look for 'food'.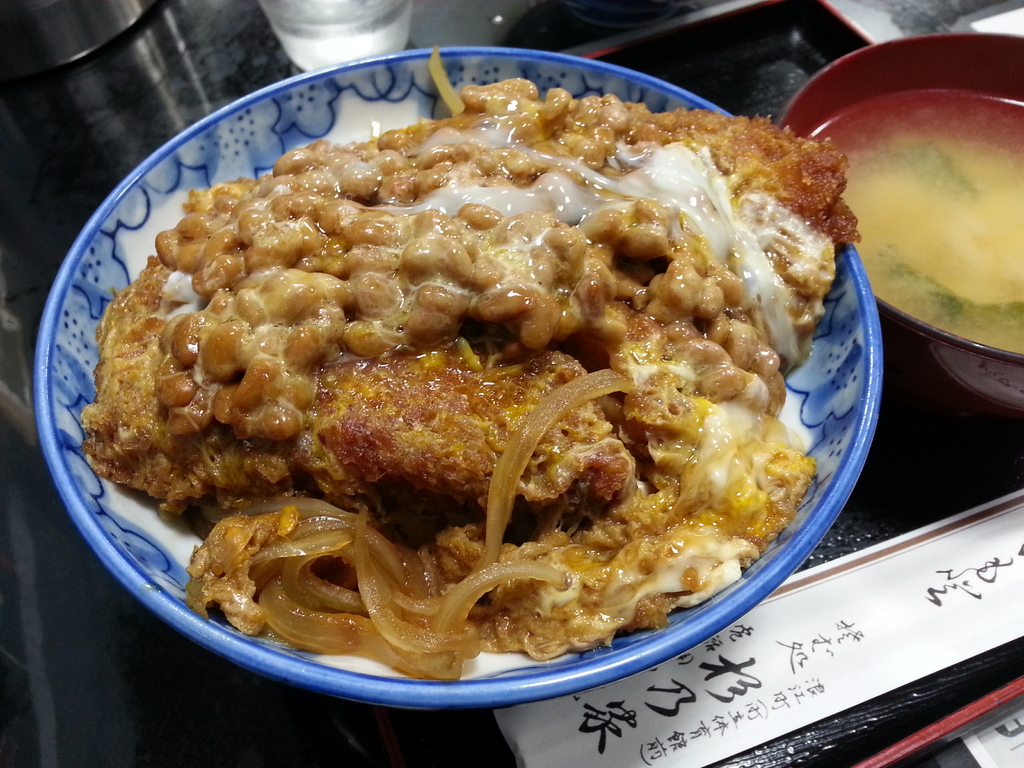
Found: 81 43 862 688.
